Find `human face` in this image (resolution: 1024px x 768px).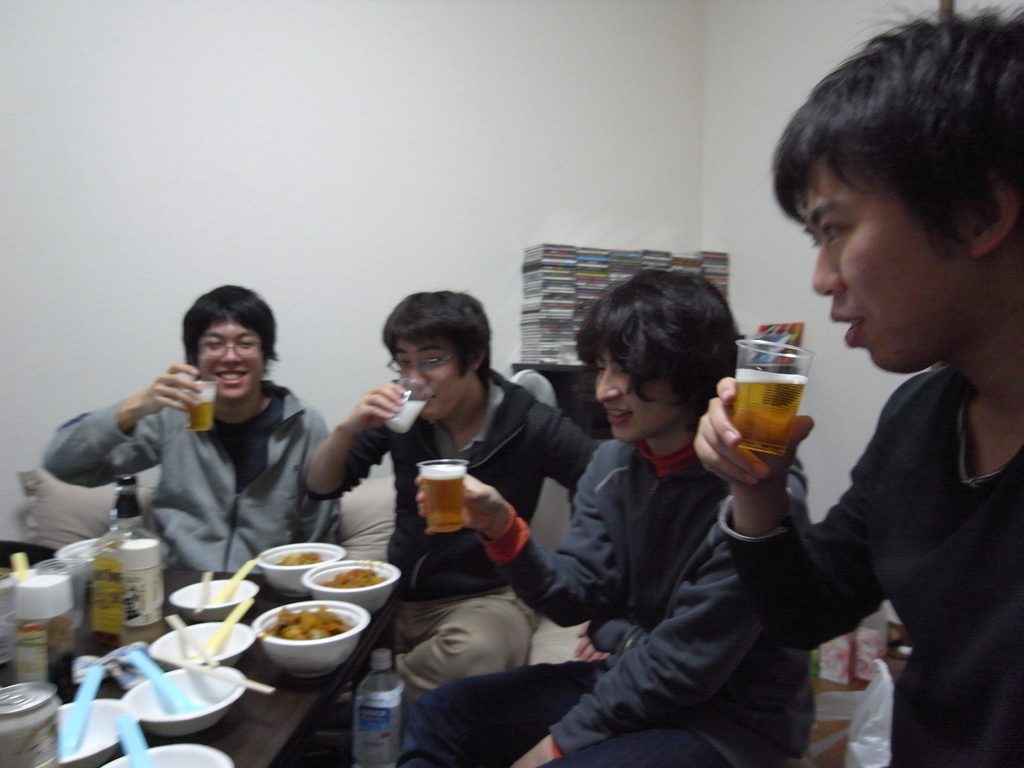
x1=800 y1=152 x2=976 y2=372.
